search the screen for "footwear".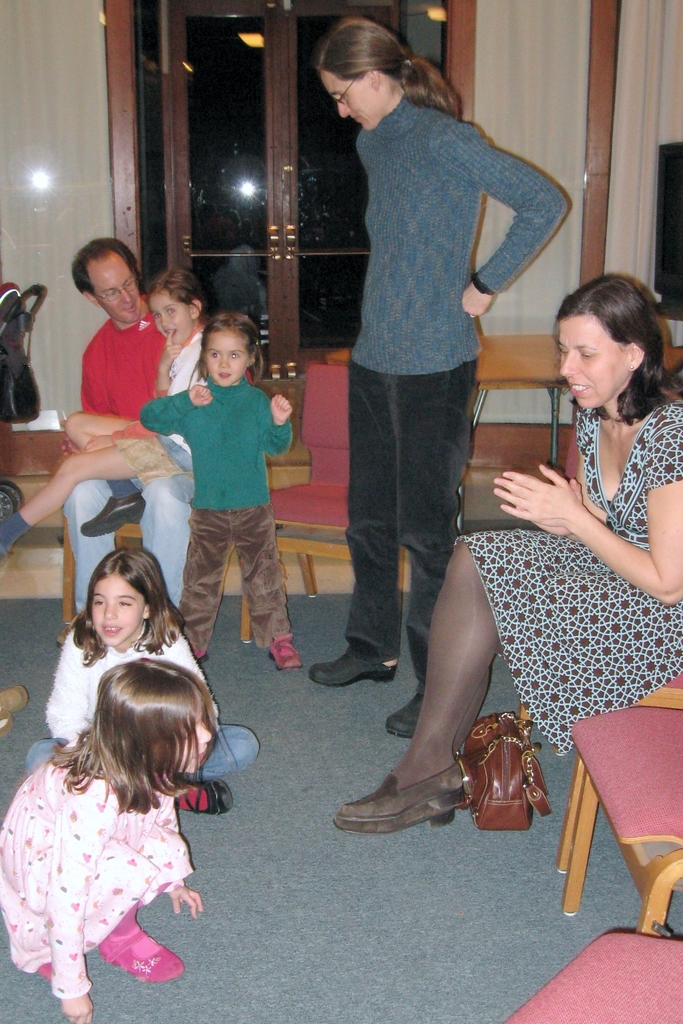
Found at rect(194, 648, 204, 665).
